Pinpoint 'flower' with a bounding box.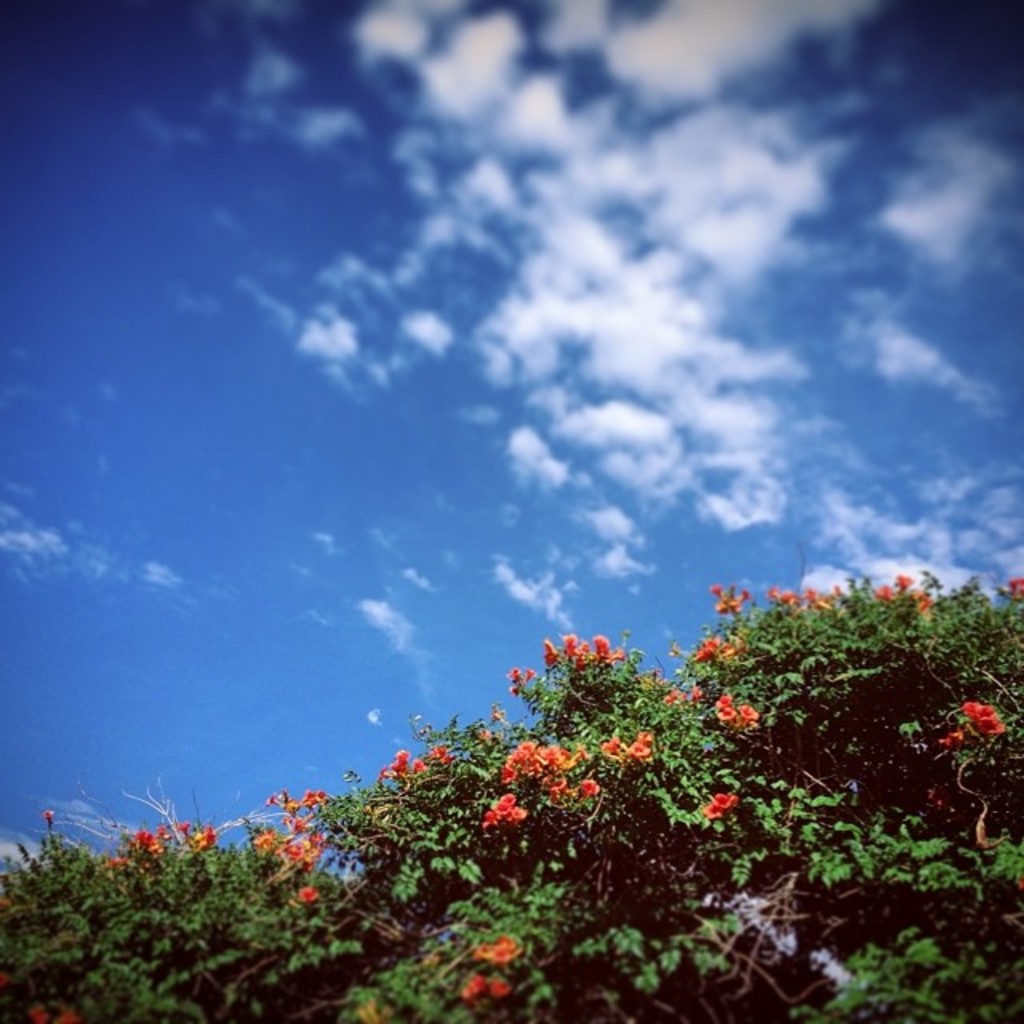
l=683, t=678, r=704, b=702.
